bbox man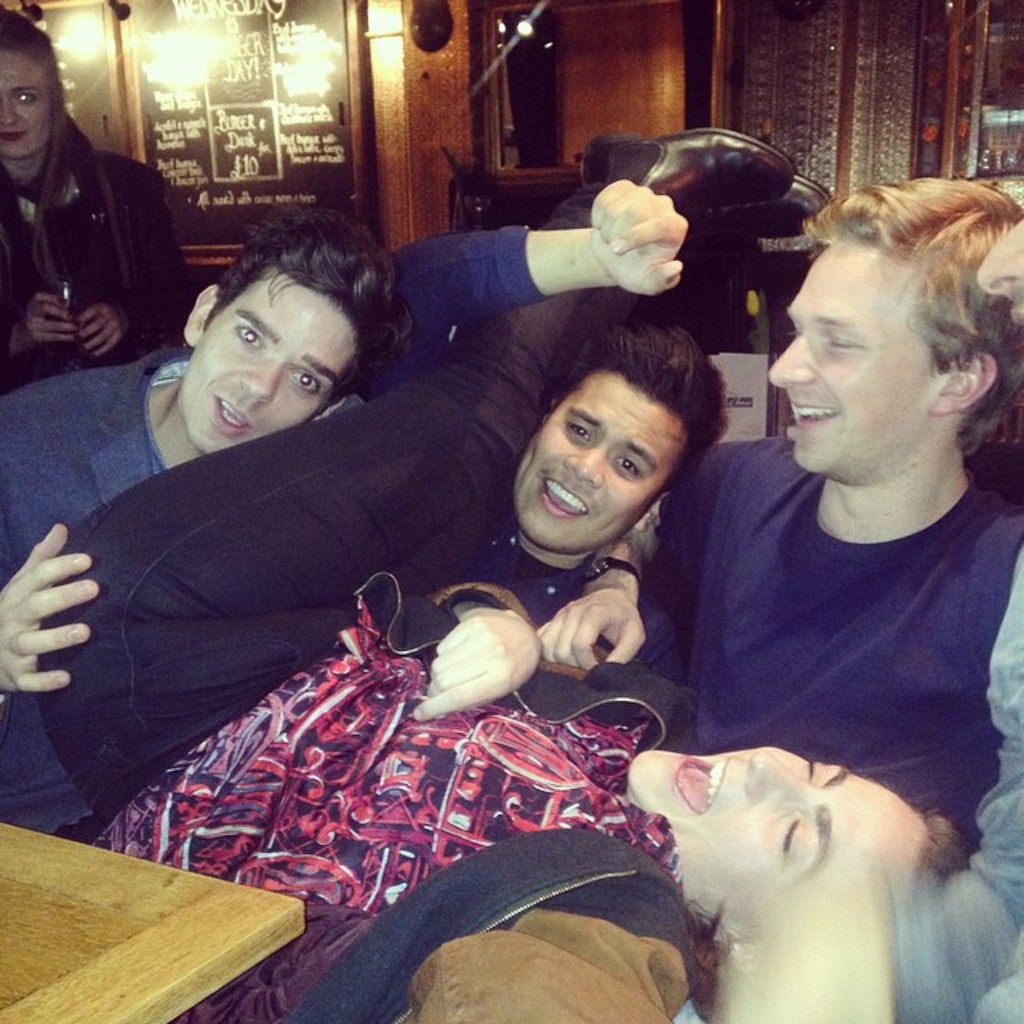
Rect(34, 120, 971, 1022)
